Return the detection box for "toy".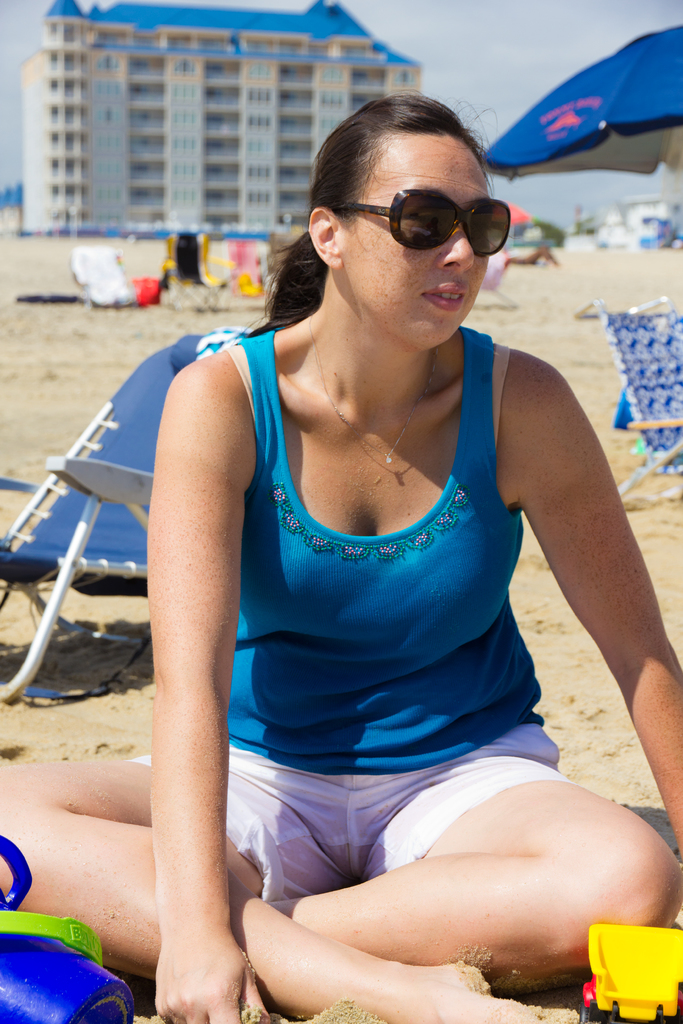
(left=0, top=831, right=136, bottom=1023).
